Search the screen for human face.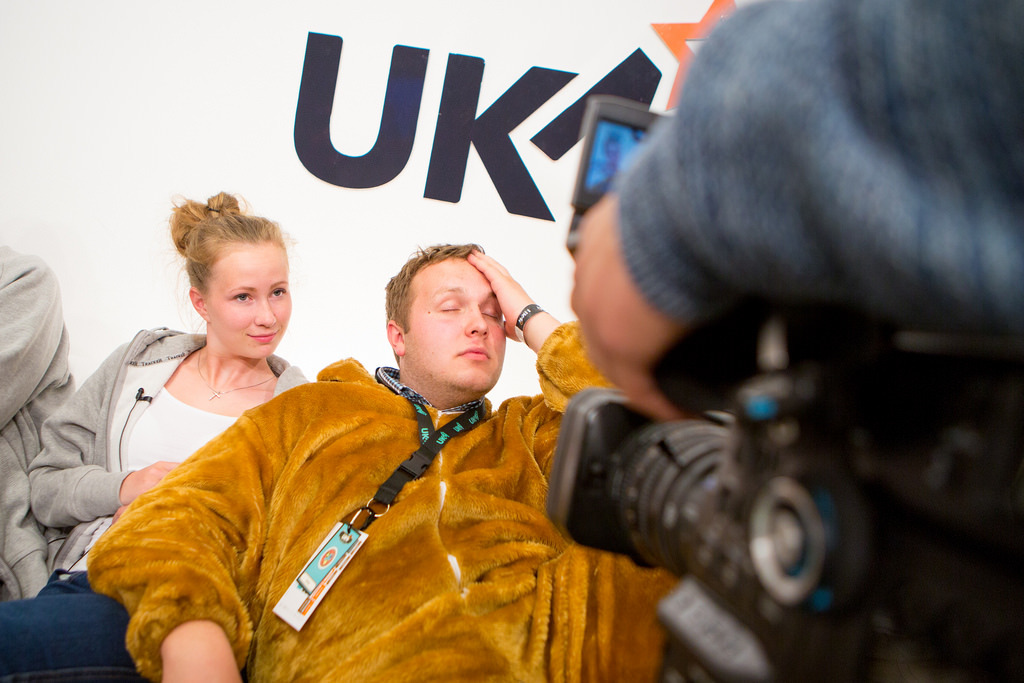
Found at 406/256/507/395.
